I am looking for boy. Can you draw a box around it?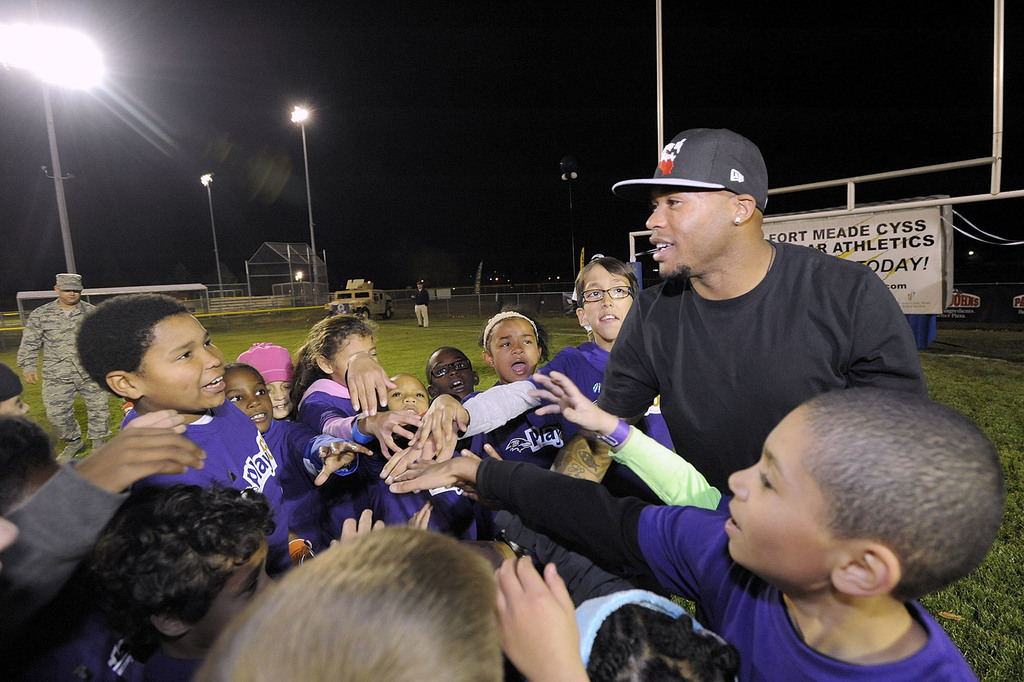
Sure, the bounding box is box(408, 410, 1002, 681).
